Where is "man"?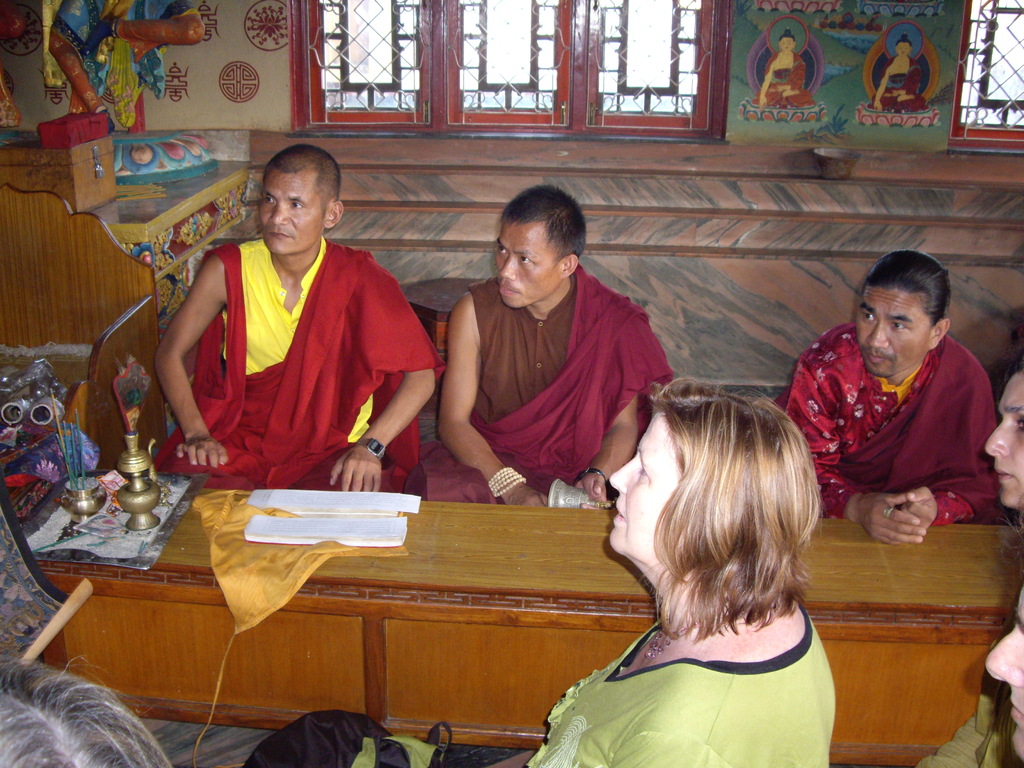
box=[769, 246, 1001, 545].
